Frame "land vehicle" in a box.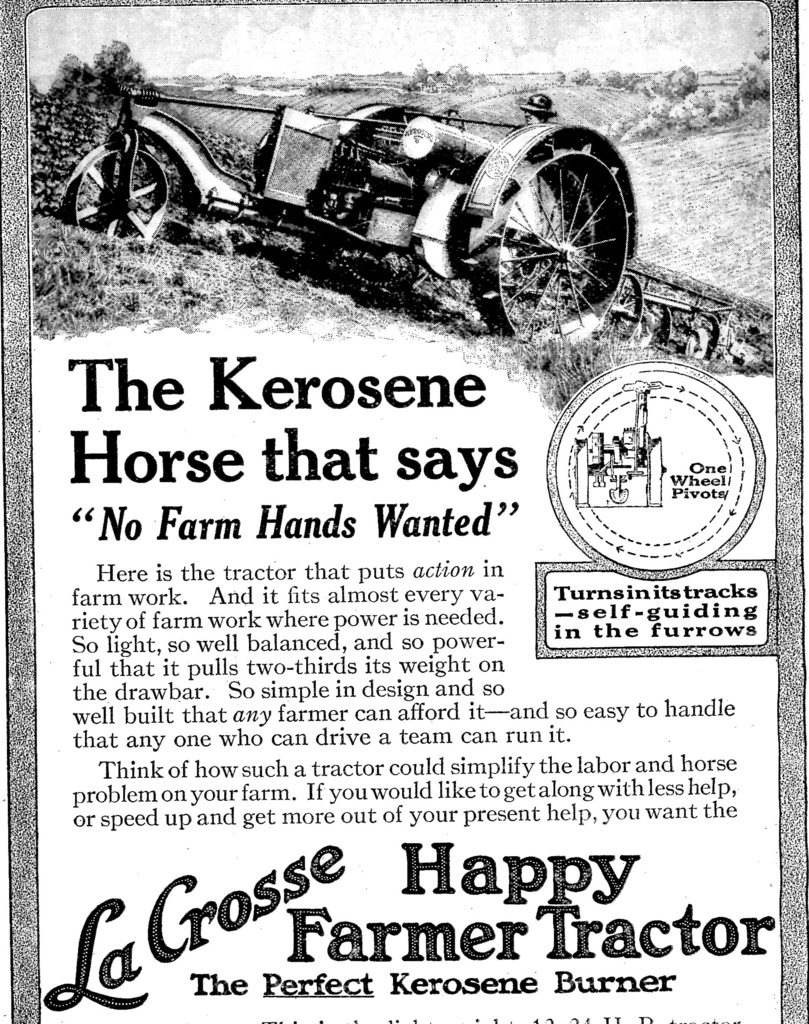
63,90,739,360.
